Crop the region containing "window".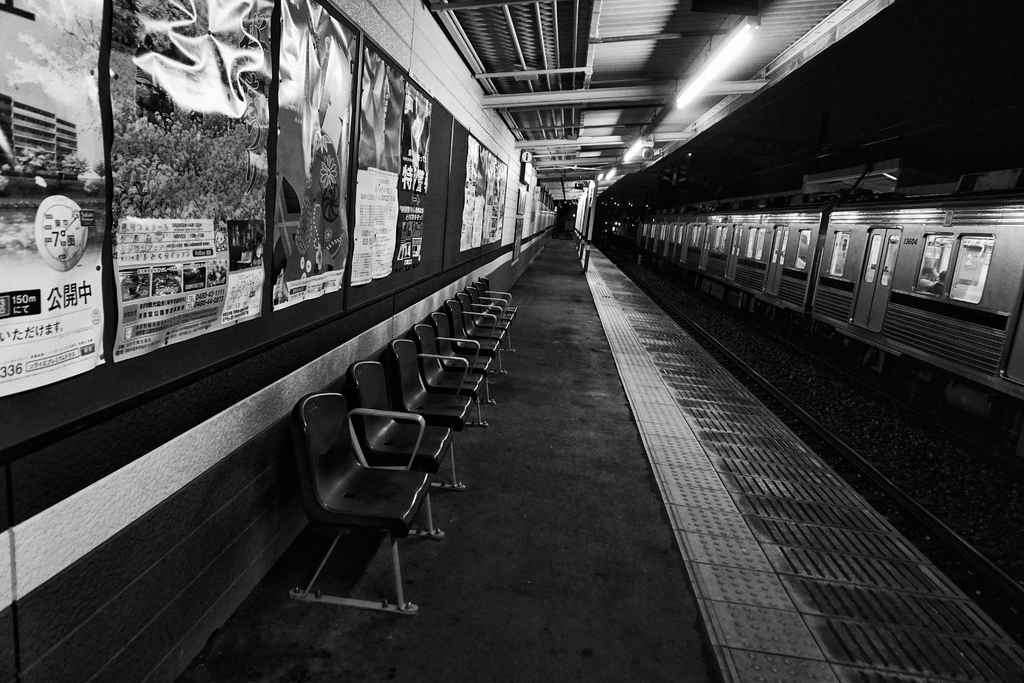
Crop region: [x1=921, y1=222, x2=994, y2=308].
